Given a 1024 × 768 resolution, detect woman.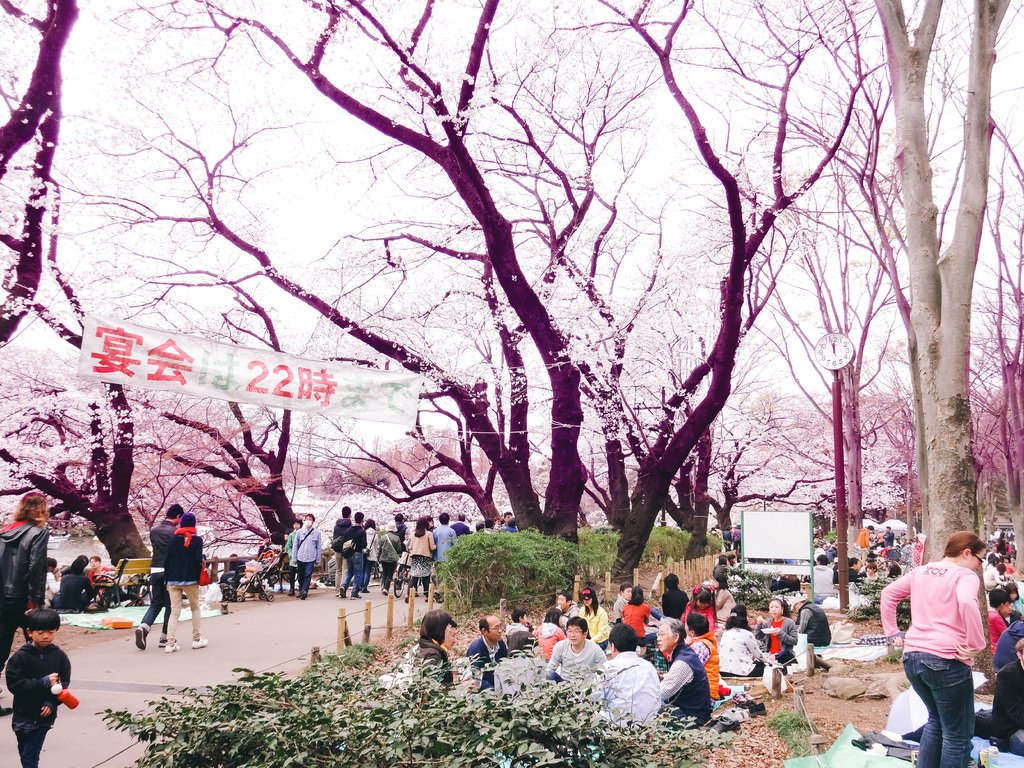
{"left": 530, "top": 609, "right": 568, "bottom": 666}.
